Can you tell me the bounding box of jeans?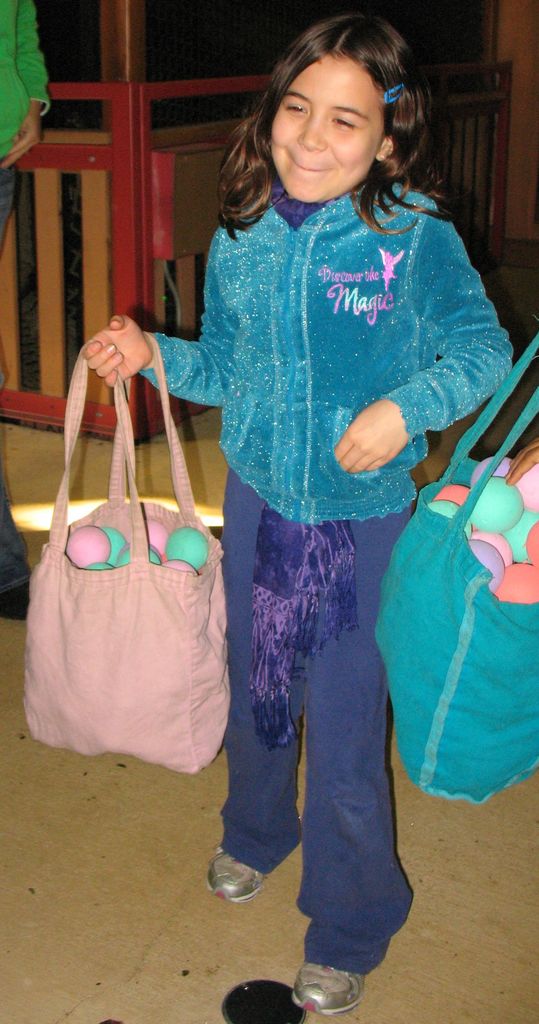
(left=0, top=168, right=33, bottom=595).
